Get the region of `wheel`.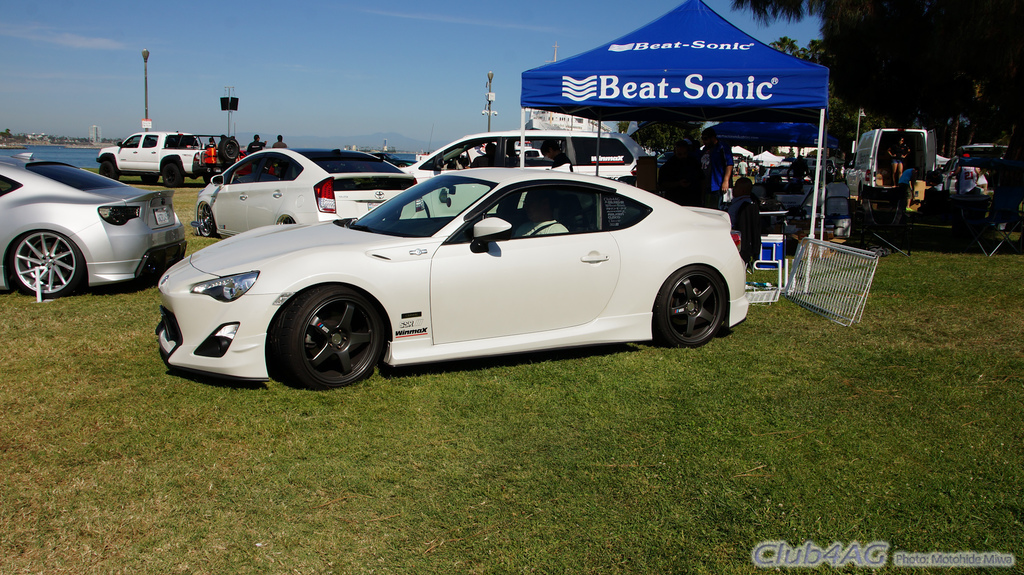
658/263/728/349.
